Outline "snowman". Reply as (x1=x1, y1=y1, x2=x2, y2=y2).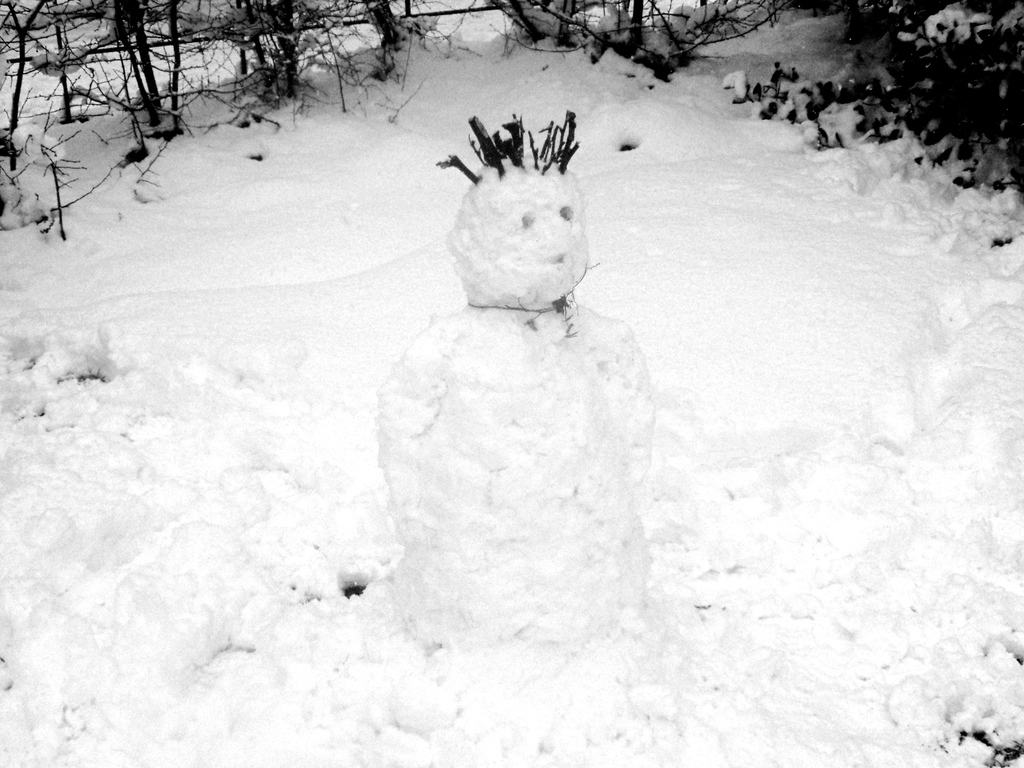
(x1=377, y1=110, x2=657, y2=767).
